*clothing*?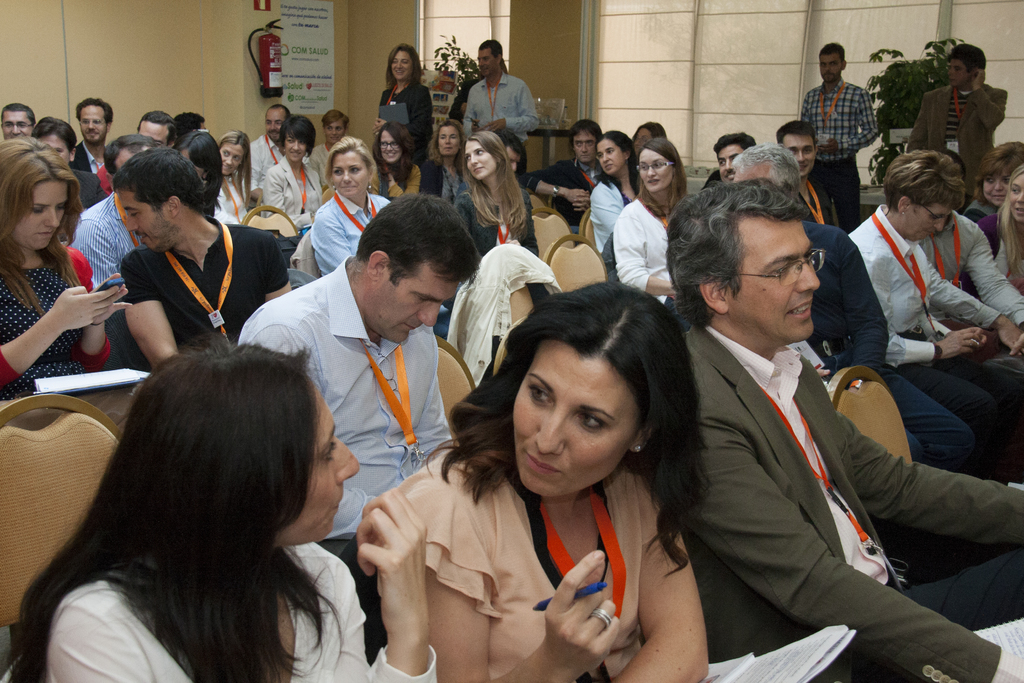
797,79,876,231
